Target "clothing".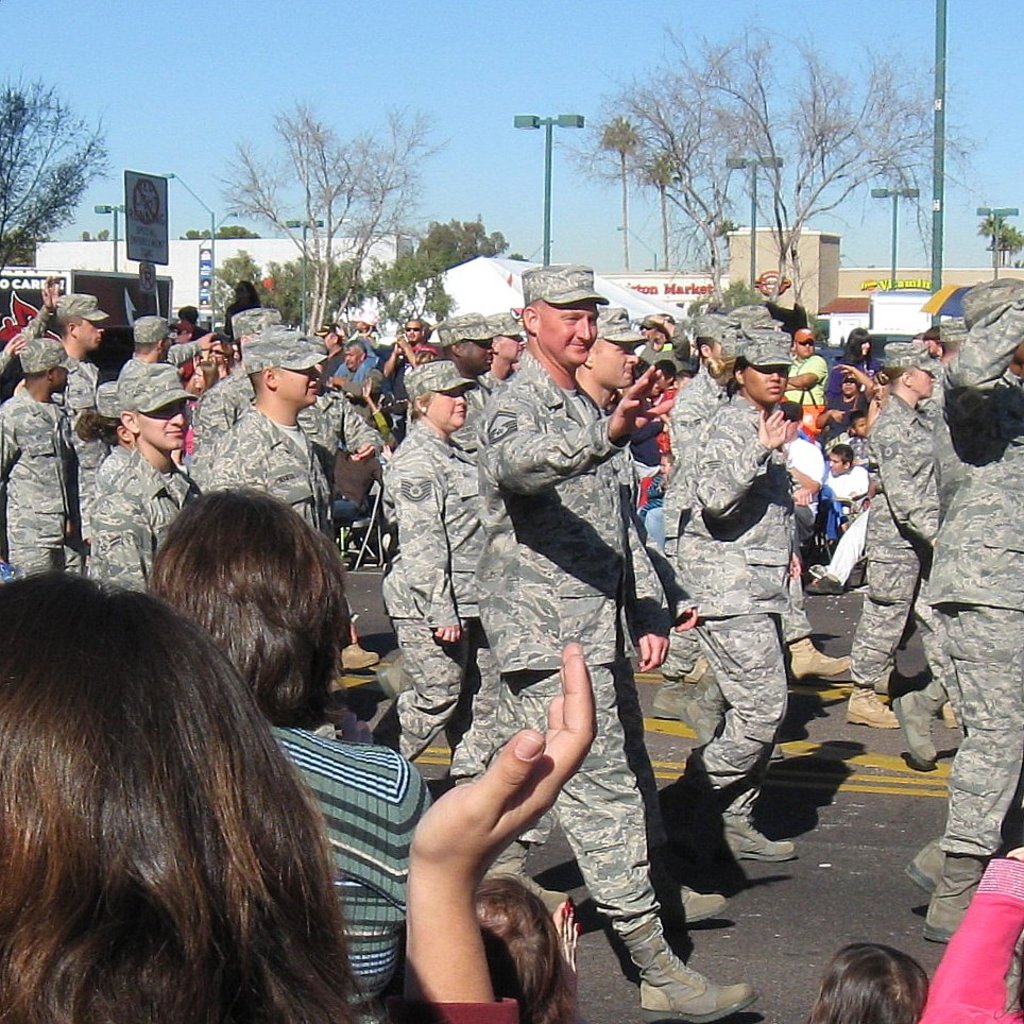
Target region: box(370, 340, 420, 423).
